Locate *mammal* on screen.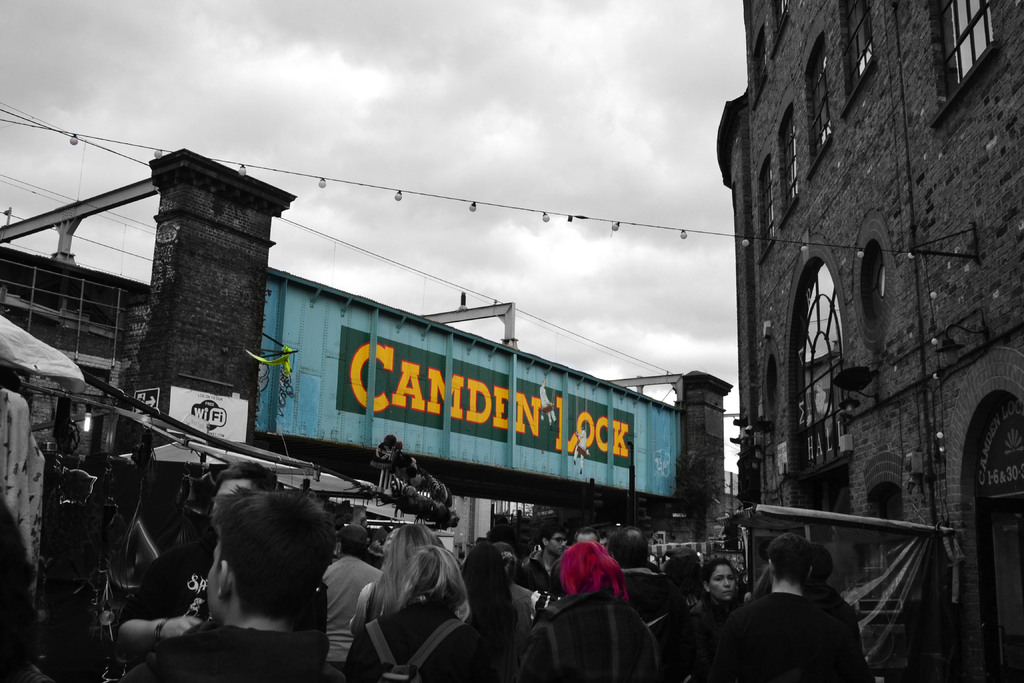
On screen at [left=606, top=523, right=697, bottom=682].
